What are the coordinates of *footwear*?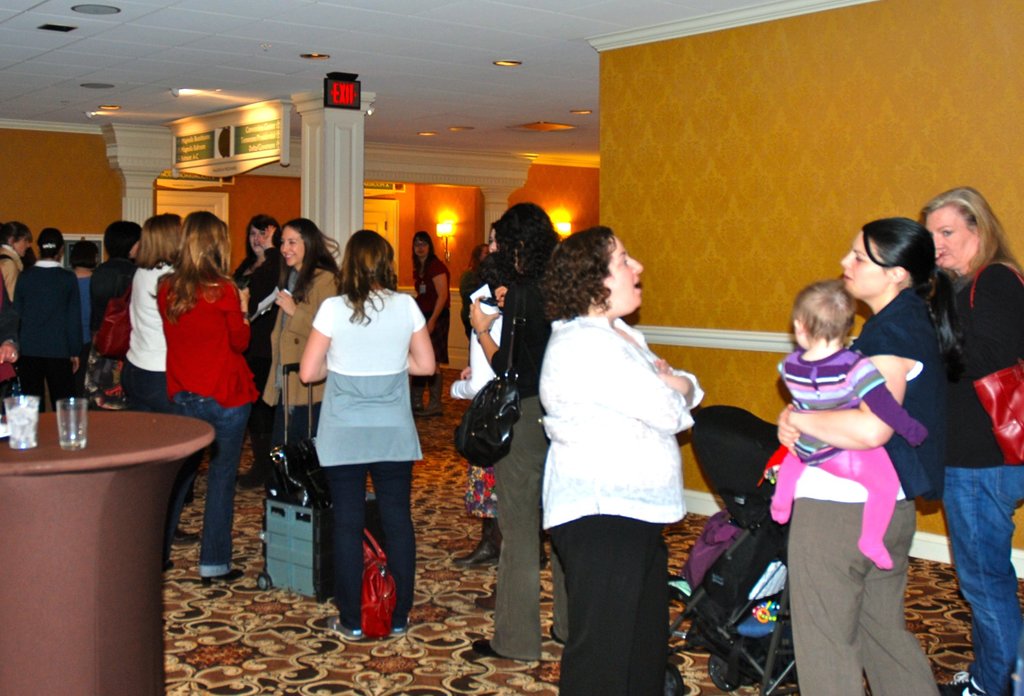
<box>547,622,564,647</box>.
